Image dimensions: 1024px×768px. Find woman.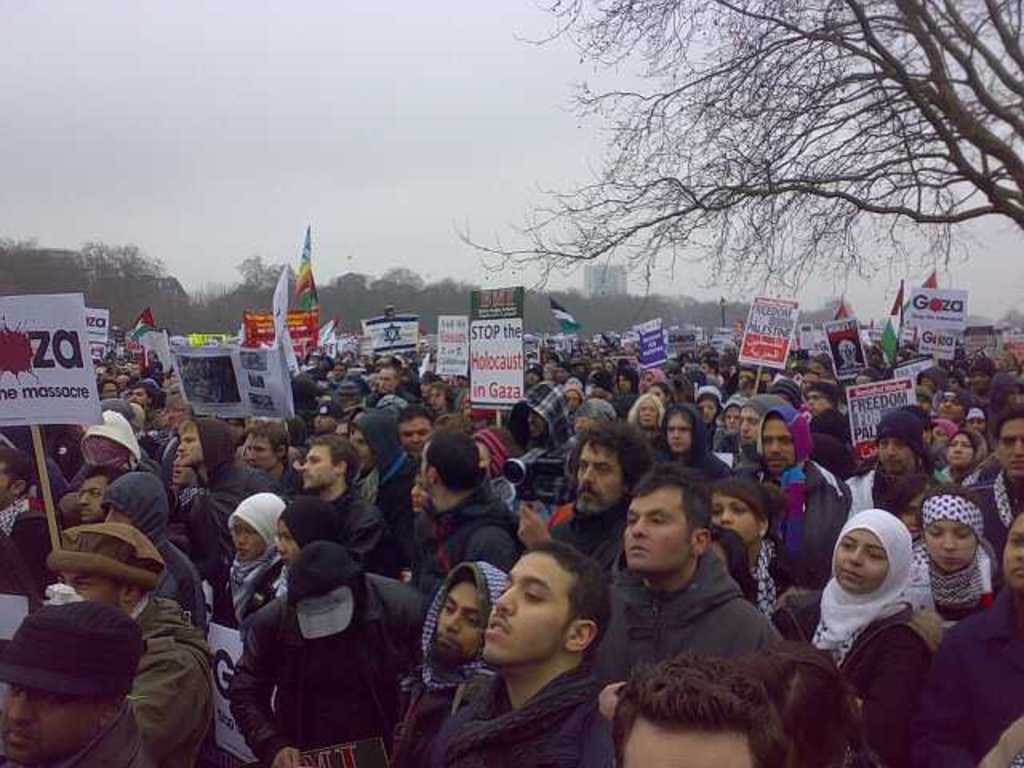
rect(640, 371, 669, 390).
